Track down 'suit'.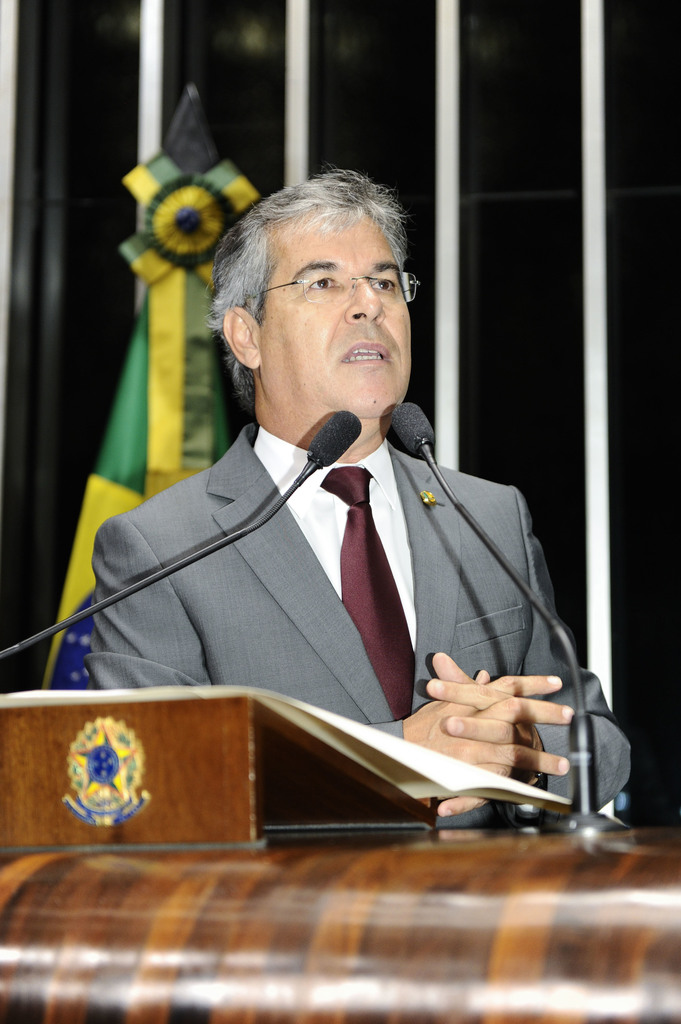
Tracked to [54,353,602,773].
